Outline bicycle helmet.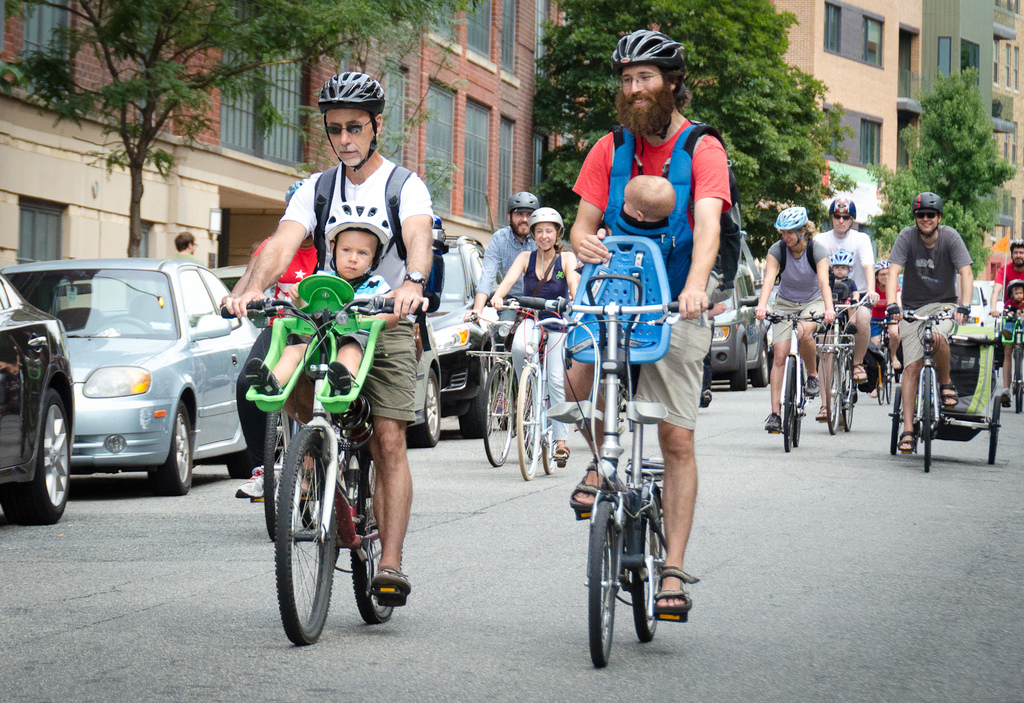
Outline: select_region(606, 22, 679, 81).
